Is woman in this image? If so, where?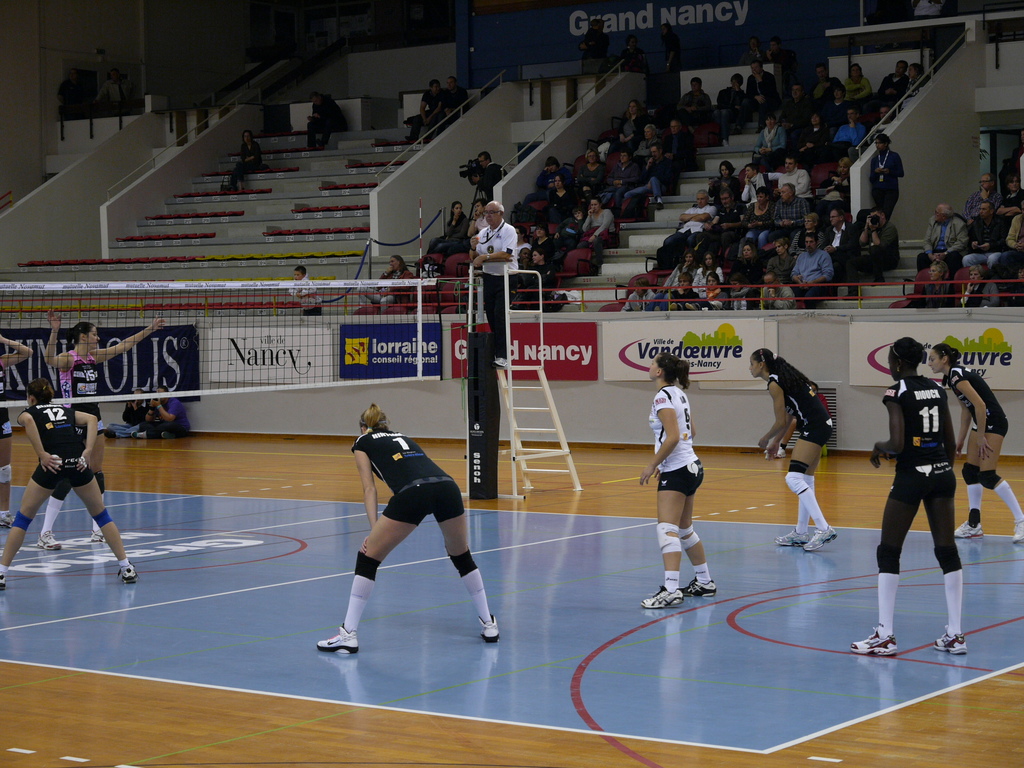
Yes, at Rect(576, 148, 608, 191).
